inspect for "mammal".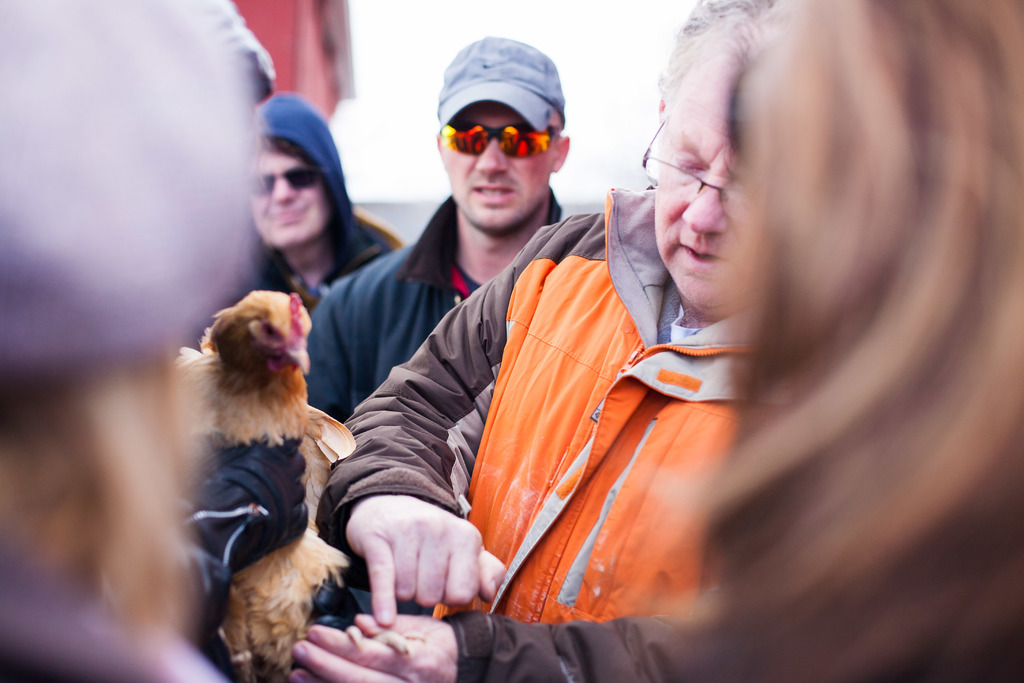
Inspection: (left=300, top=33, right=564, bottom=423).
